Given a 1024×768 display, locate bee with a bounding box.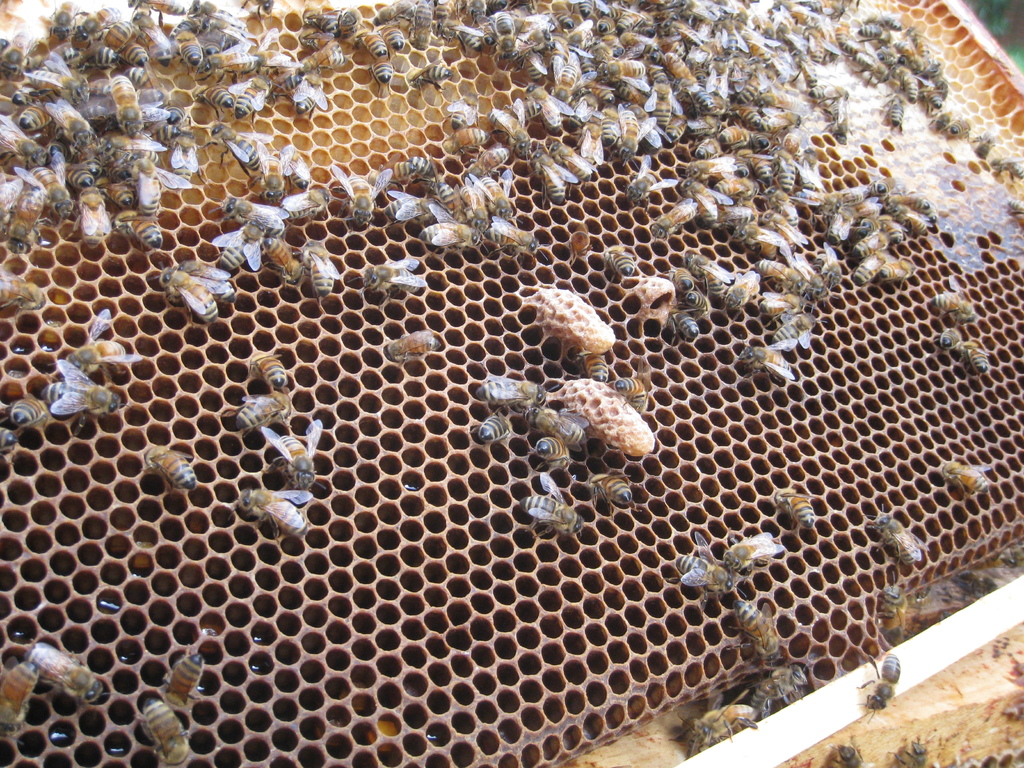
Located: 111 211 166 249.
